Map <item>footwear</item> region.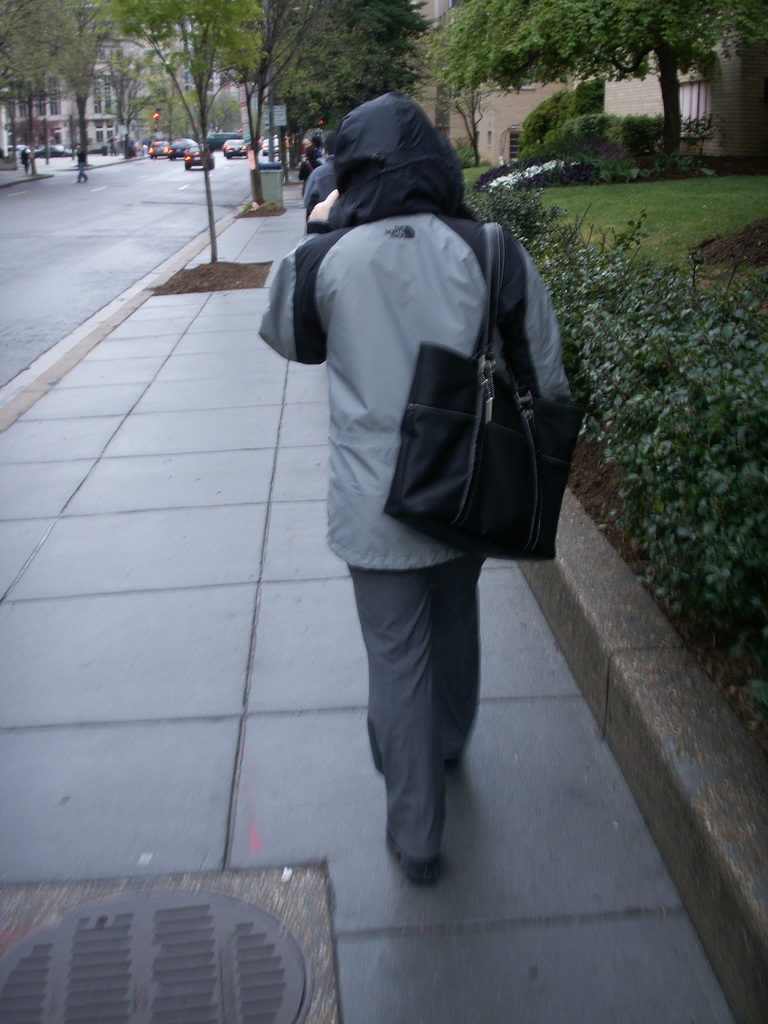
Mapped to x1=385, y1=829, x2=443, y2=884.
